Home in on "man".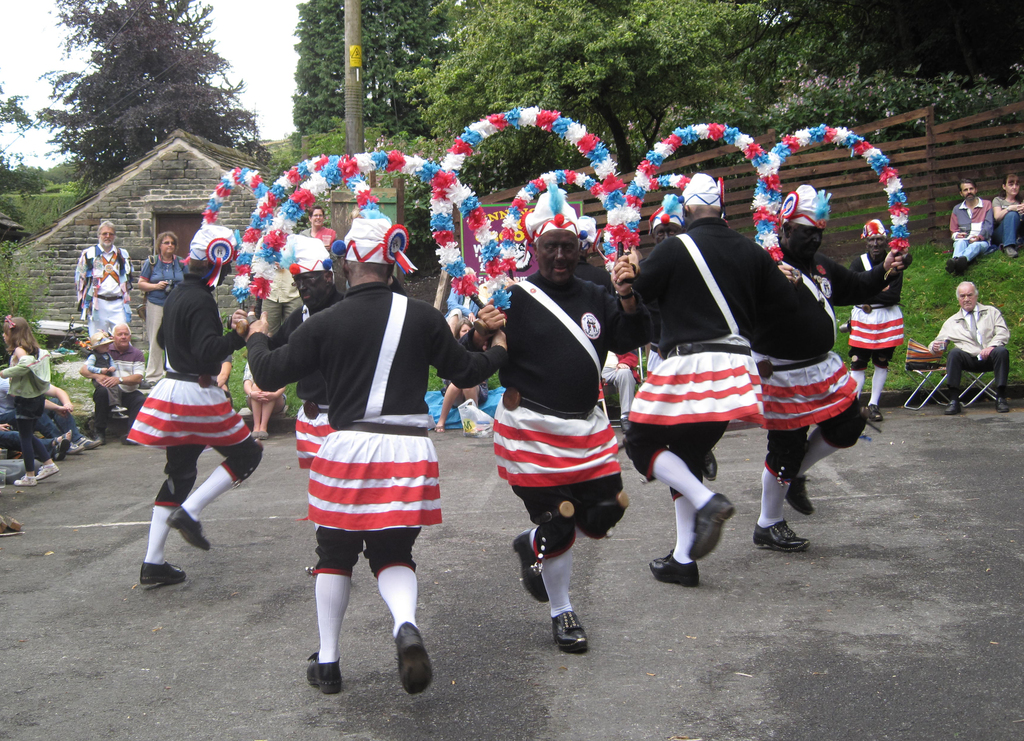
Homed in at 747 184 911 550.
